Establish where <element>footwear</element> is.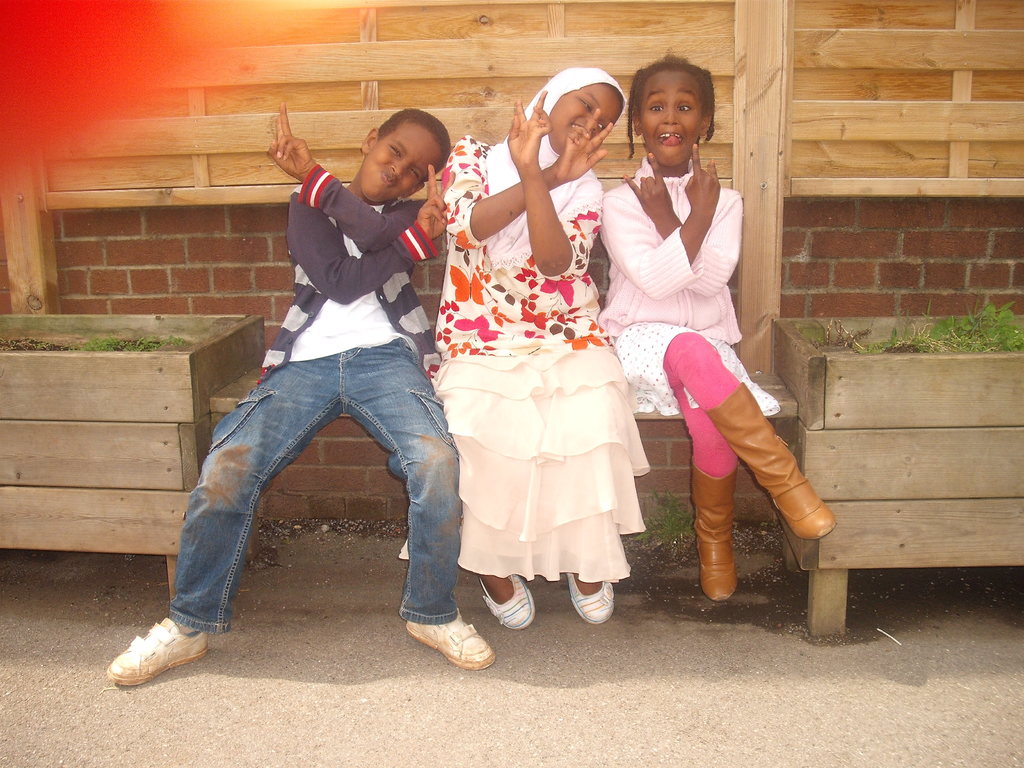
Established at l=406, t=608, r=495, b=672.
